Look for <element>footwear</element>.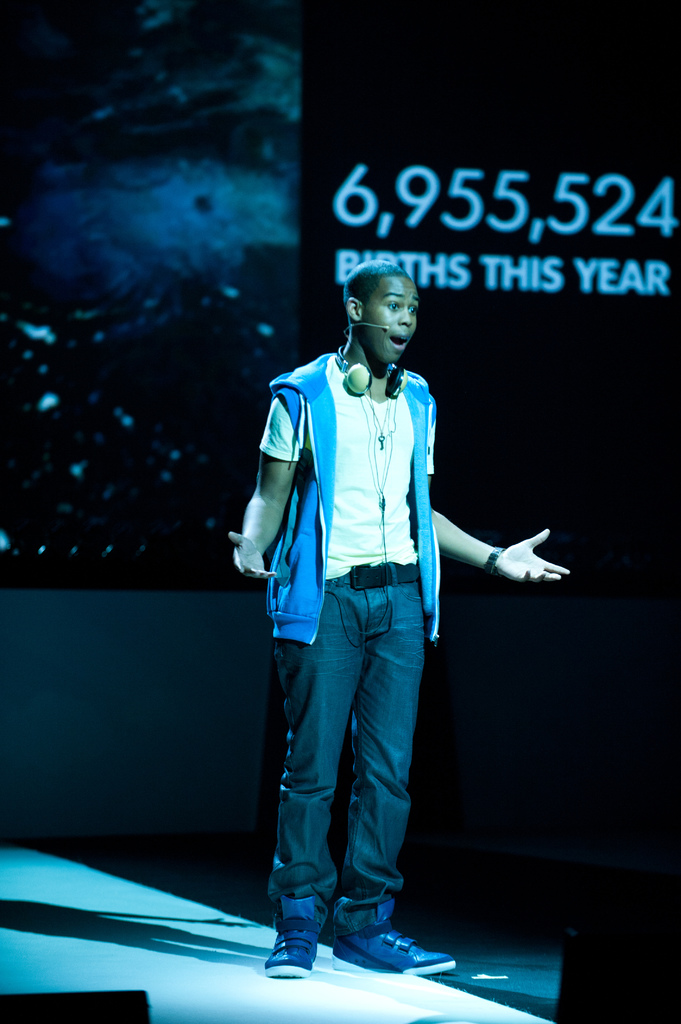
Found: l=267, t=898, r=319, b=977.
